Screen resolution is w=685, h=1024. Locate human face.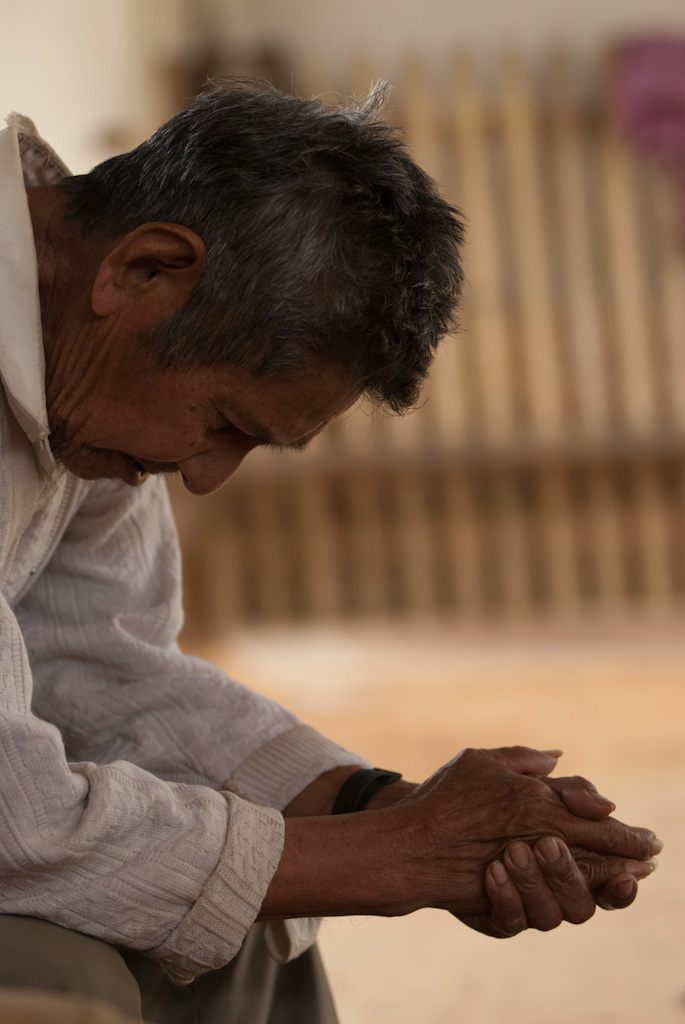
61/269/367/496.
